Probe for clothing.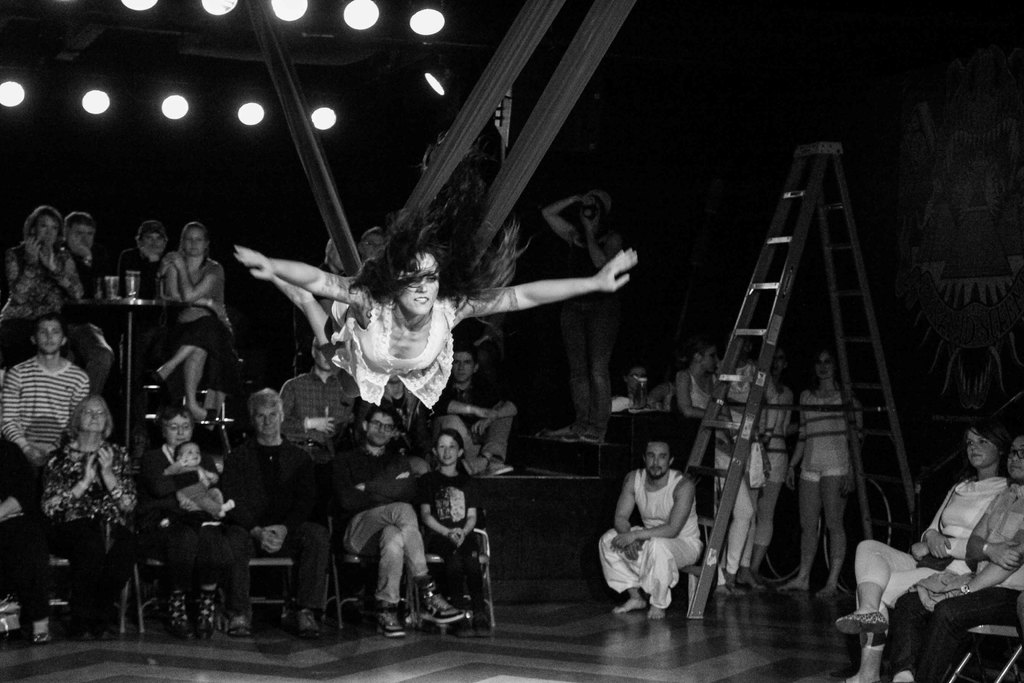
Probe result: pyautogui.locateOnScreen(226, 439, 319, 612).
